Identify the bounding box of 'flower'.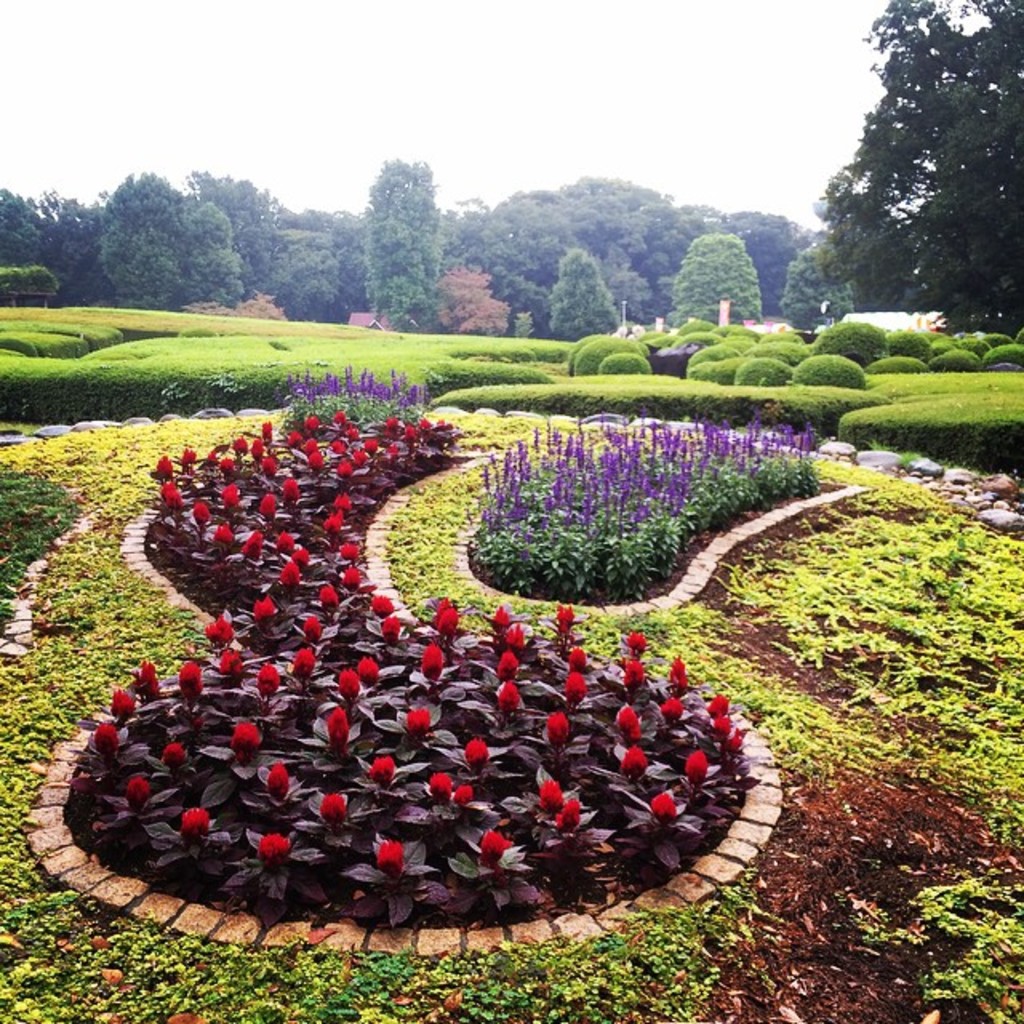
bbox=(376, 842, 411, 878).
